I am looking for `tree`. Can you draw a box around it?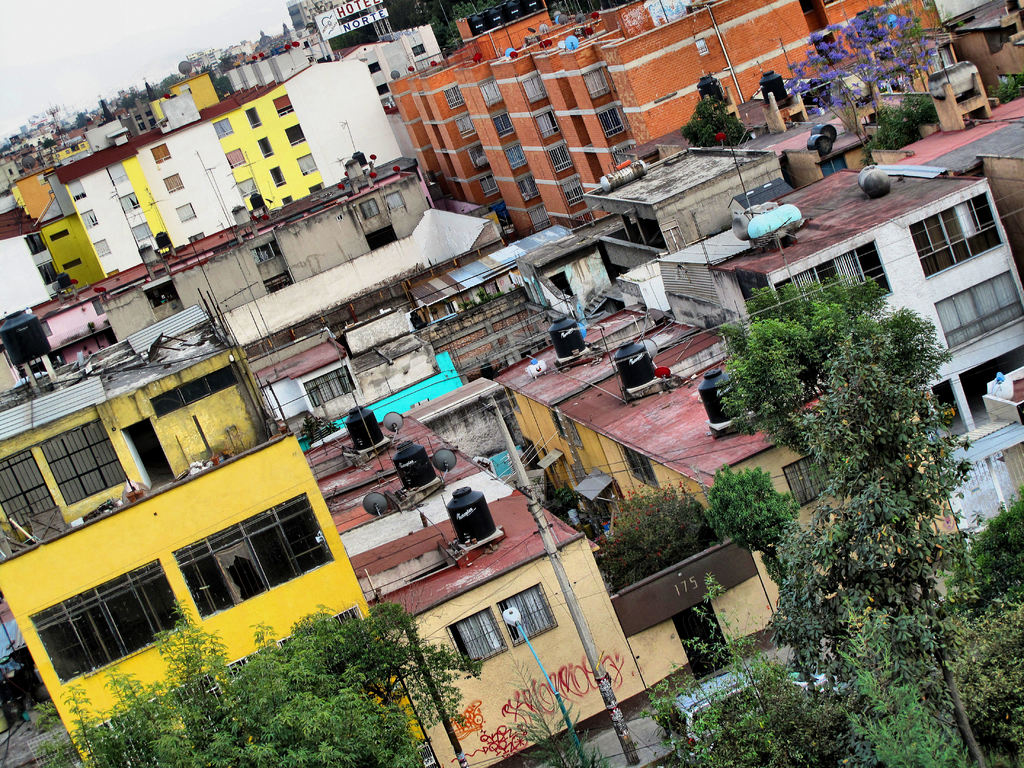
Sure, the bounding box is left=705, top=465, right=803, bottom=557.
